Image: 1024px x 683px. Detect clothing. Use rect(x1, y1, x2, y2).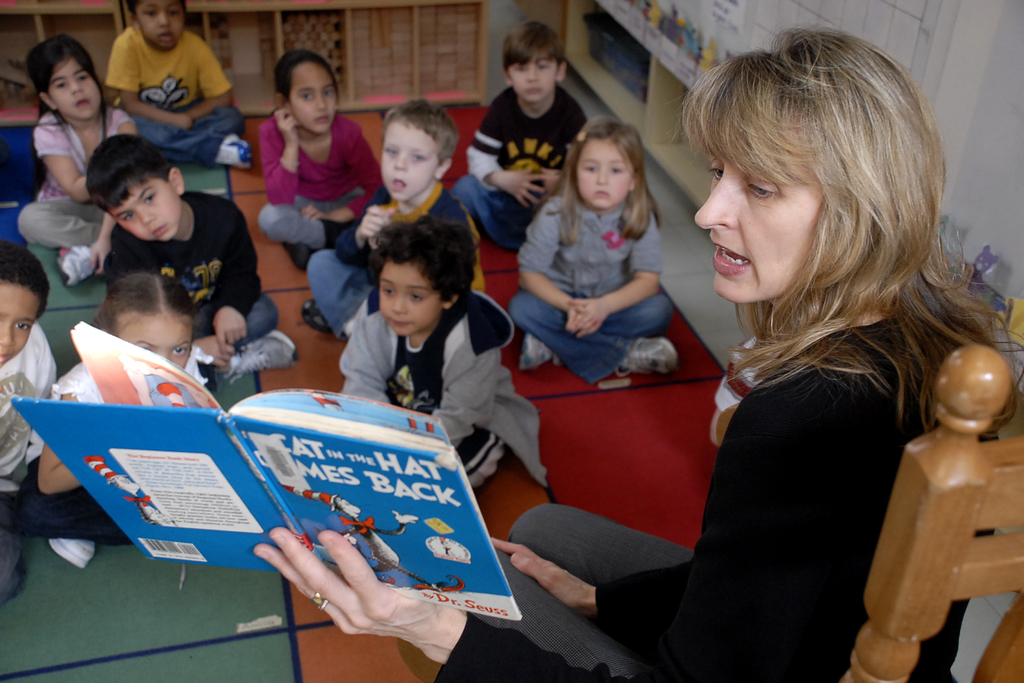
rect(329, 284, 560, 504).
